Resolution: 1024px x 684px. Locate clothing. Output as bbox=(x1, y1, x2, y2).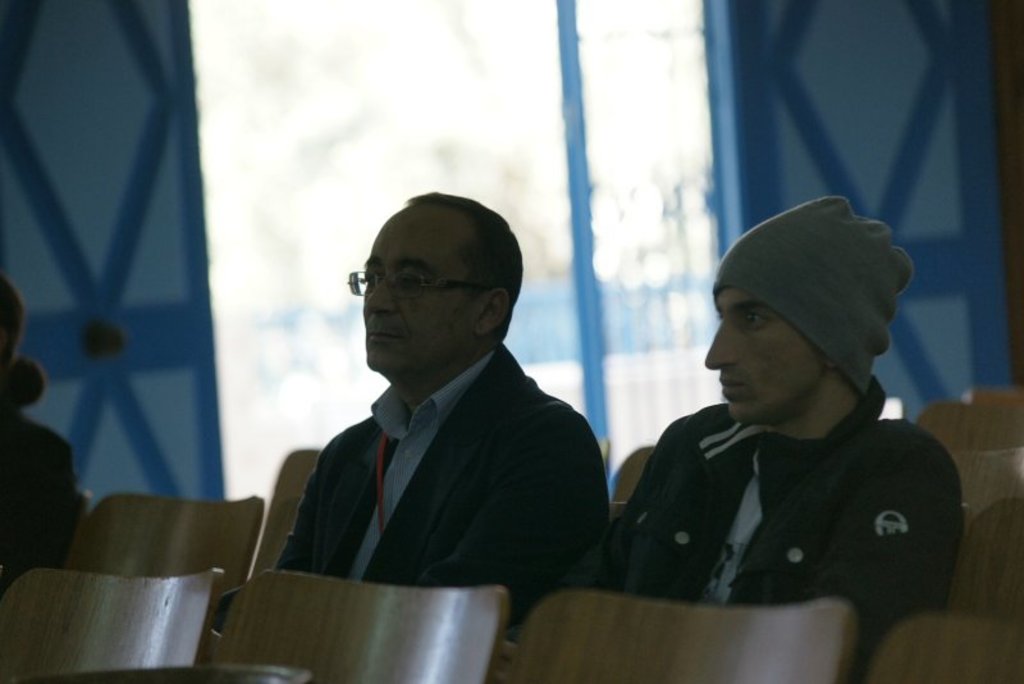
bbox=(588, 314, 963, 662).
